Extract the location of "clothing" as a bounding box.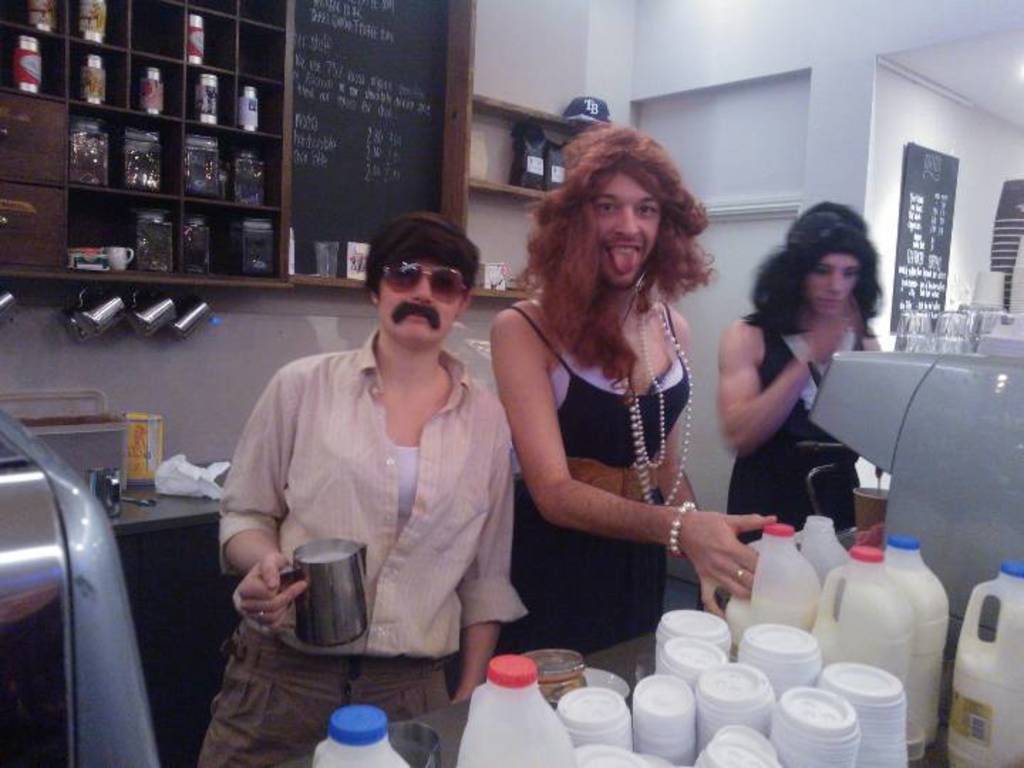
pyautogui.locateOnScreen(496, 306, 695, 660).
